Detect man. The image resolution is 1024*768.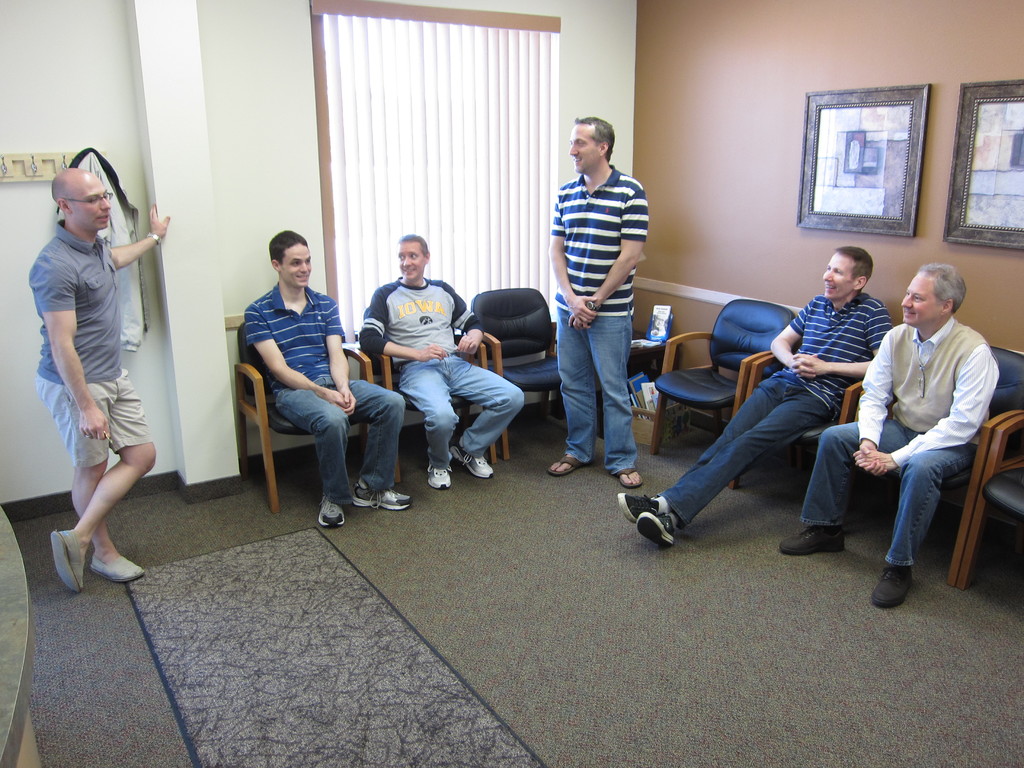
[x1=783, y1=271, x2=1017, y2=609].
